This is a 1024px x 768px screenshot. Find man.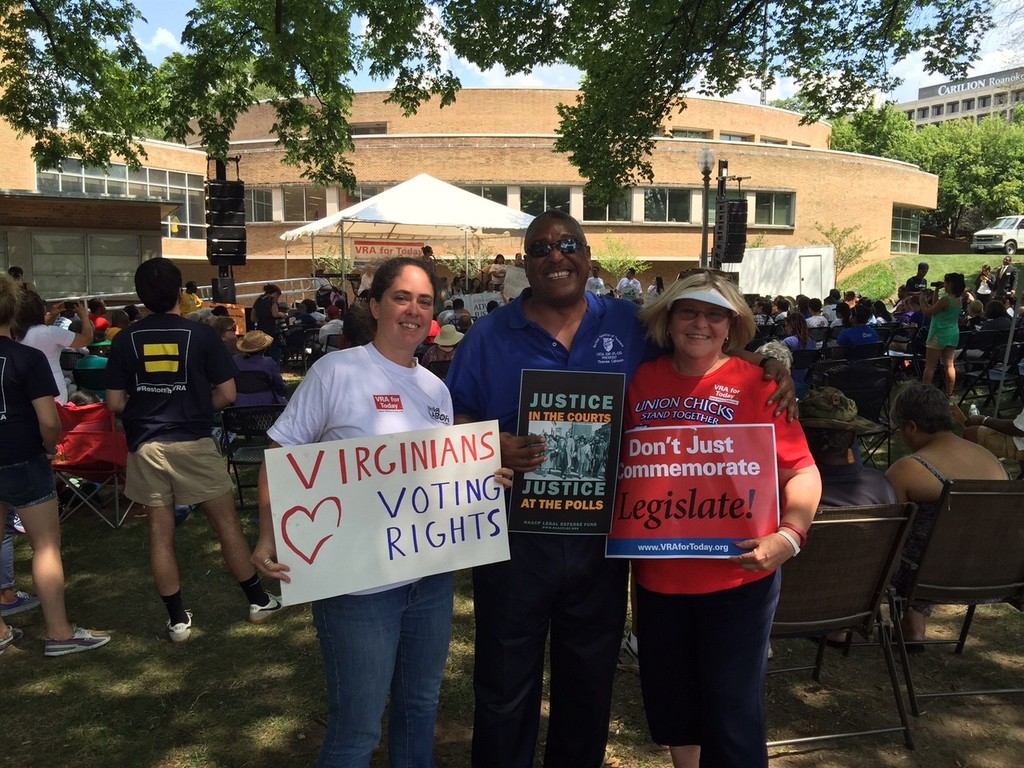
Bounding box: {"left": 996, "top": 261, "right": 1016, "bottom": 298}.
